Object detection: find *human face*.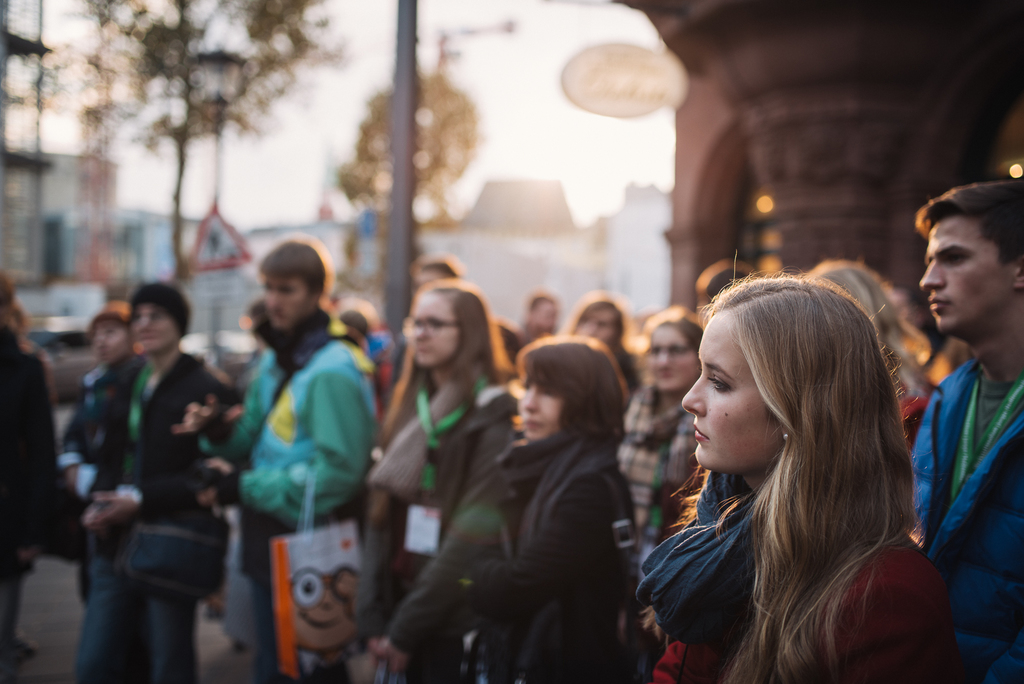
[649,327,700,392].
